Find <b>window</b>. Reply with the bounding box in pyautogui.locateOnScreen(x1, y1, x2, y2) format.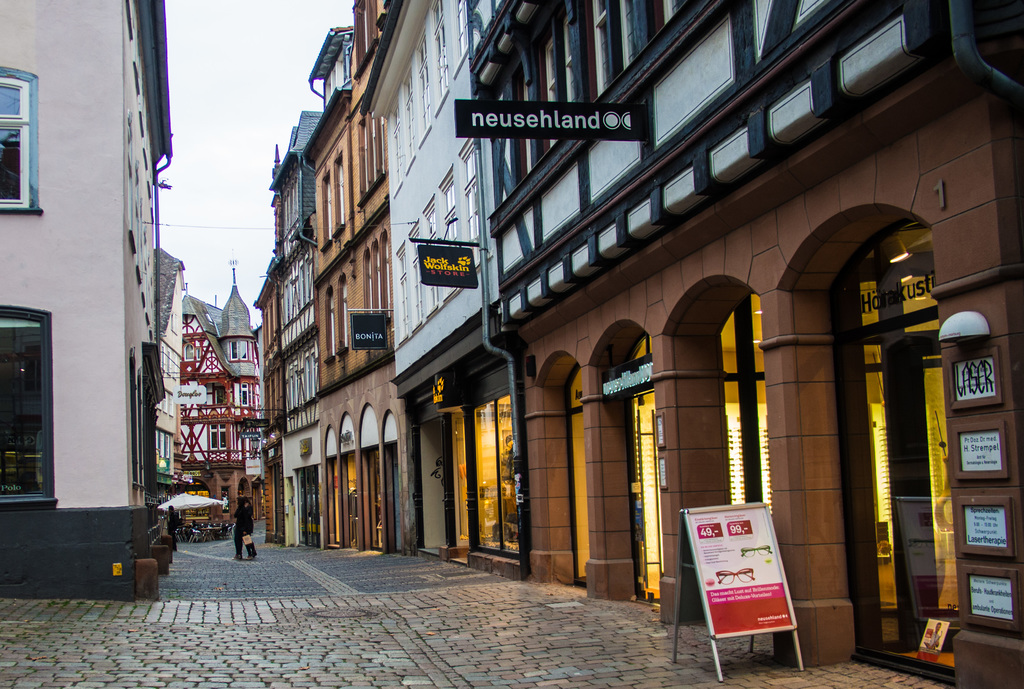
pyautogui.locateOnScreen(0, 70, 33, 216).
